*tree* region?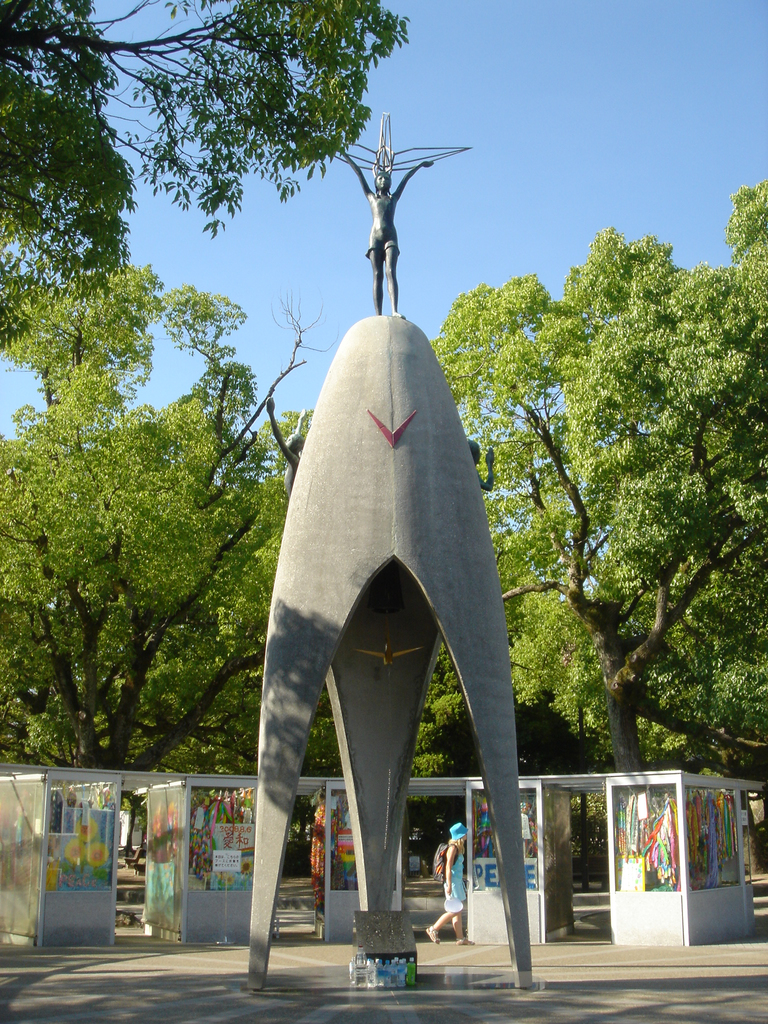
{"left": 0, "top": 0, "right": 413, "bottom": 298}
